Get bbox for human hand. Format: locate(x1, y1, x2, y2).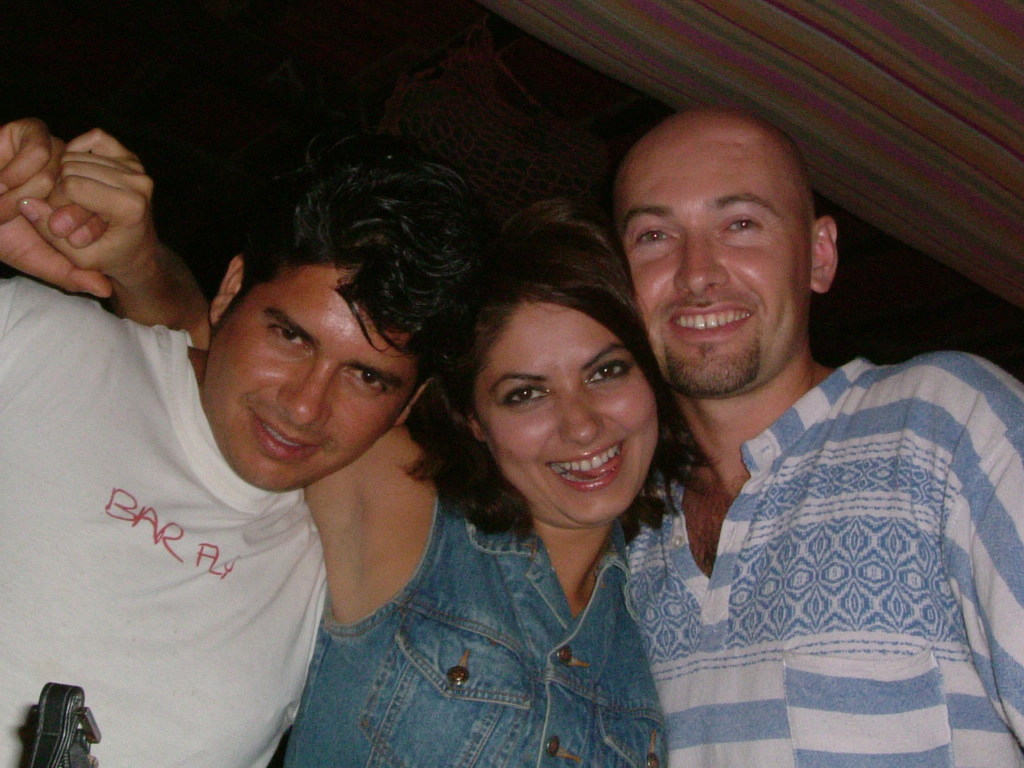
locate(0, 120, 116, 301).
